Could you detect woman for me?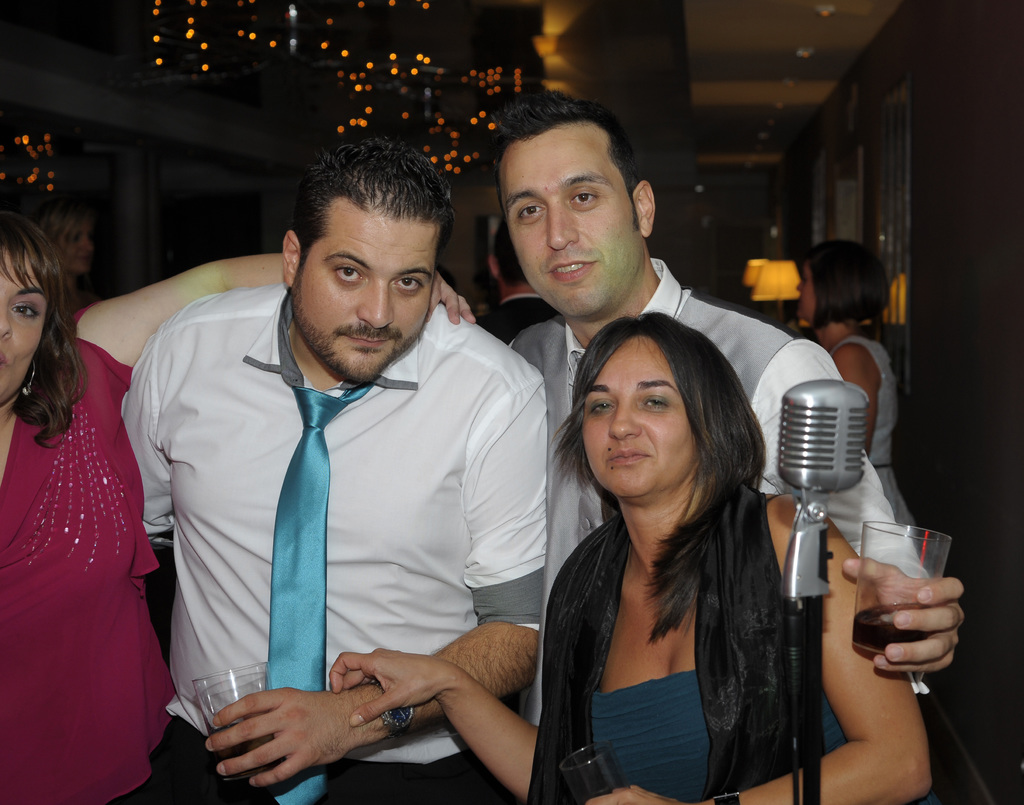
Detection result: [323,311,933,804].
